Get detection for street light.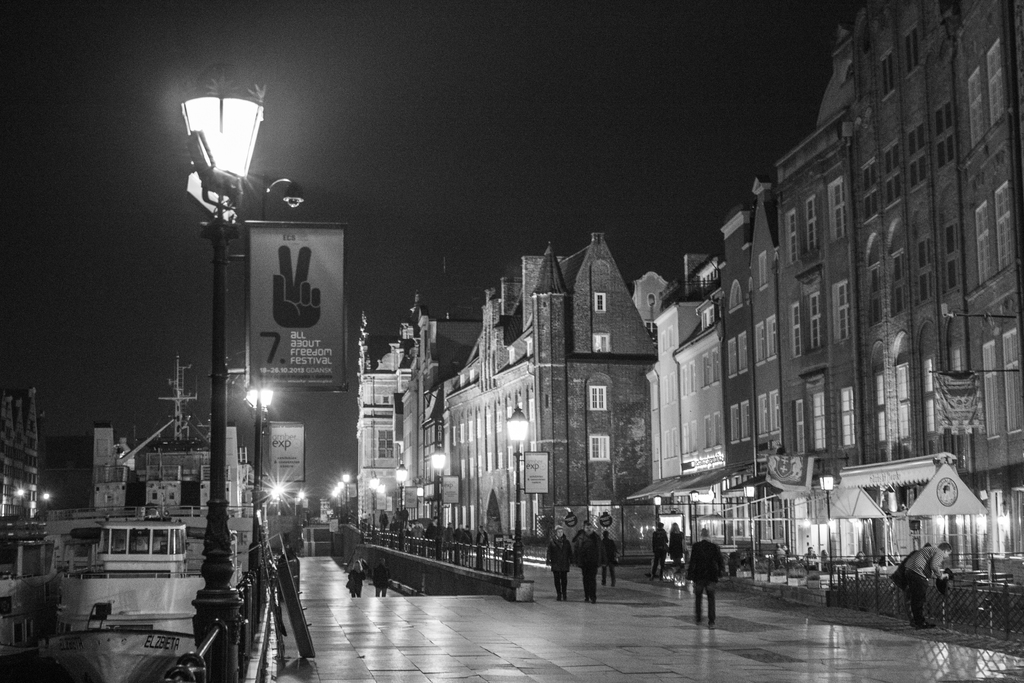
Detection: bbox(239, 381, 276, 618).
